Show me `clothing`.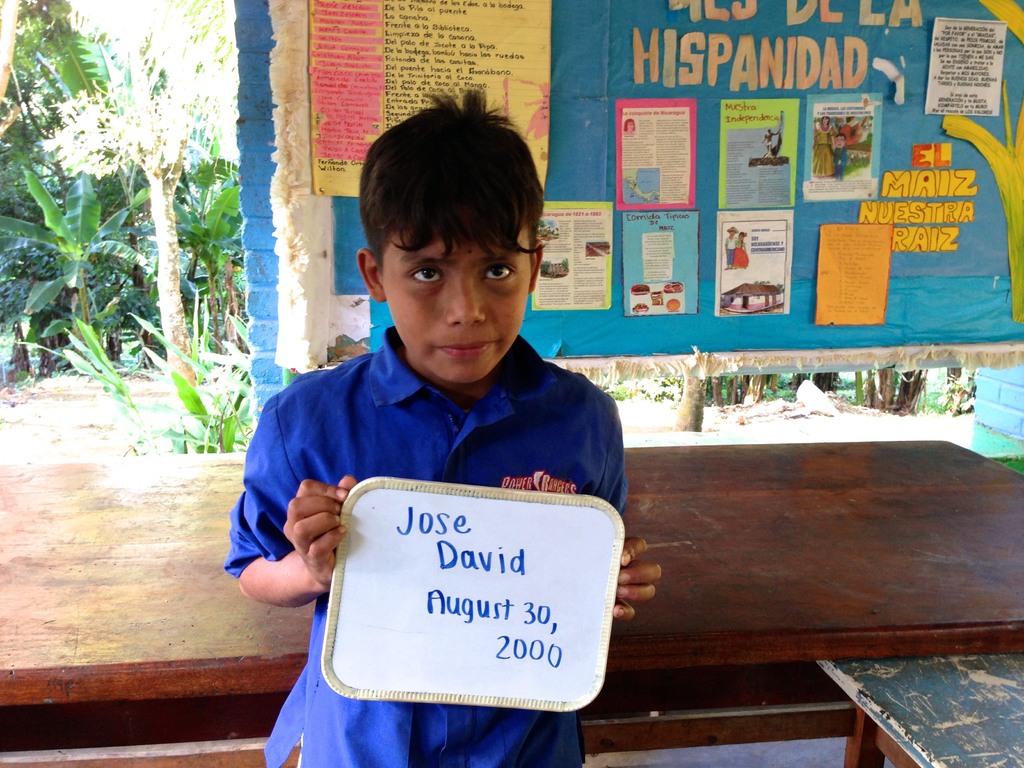
`clothing` is here: bbox(234, 293, 663, 732).
